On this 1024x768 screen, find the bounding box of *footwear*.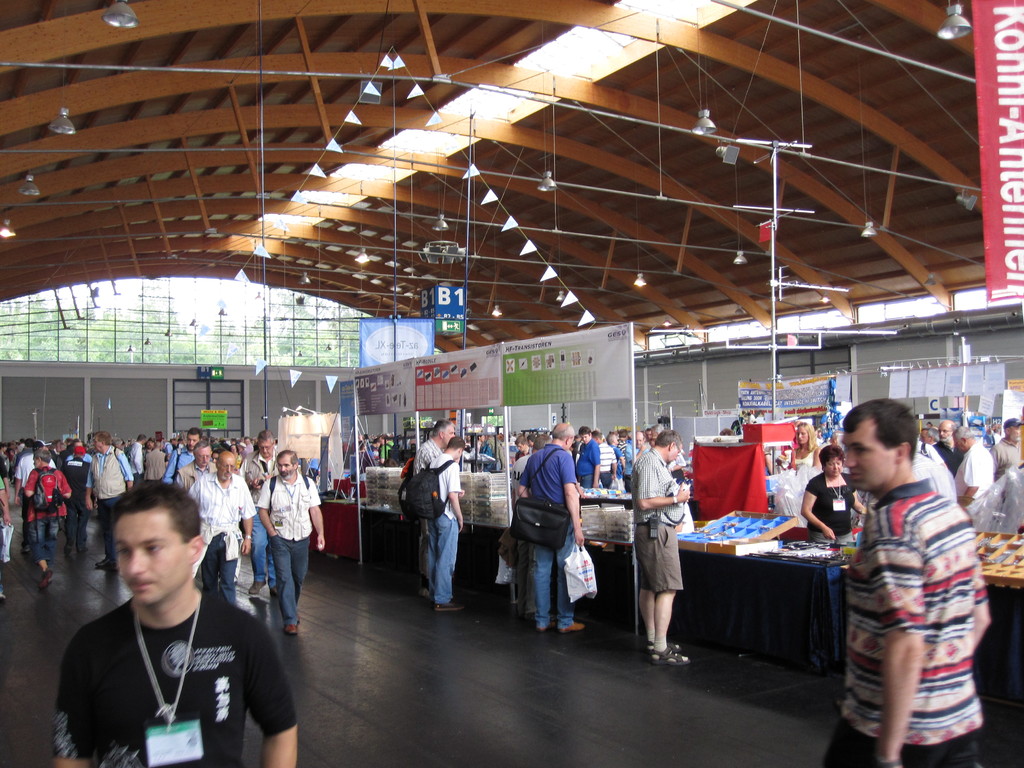
Bounding box: bbox(561, 611, 591, 638).
